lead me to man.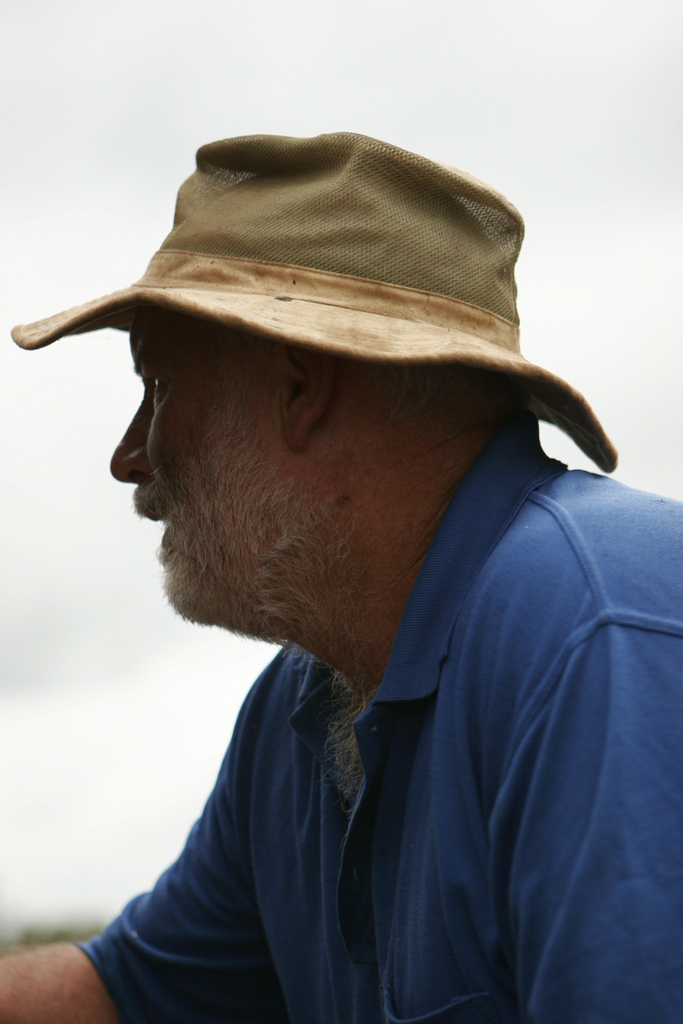
Lead to box(0, 125, 682, 1023).
